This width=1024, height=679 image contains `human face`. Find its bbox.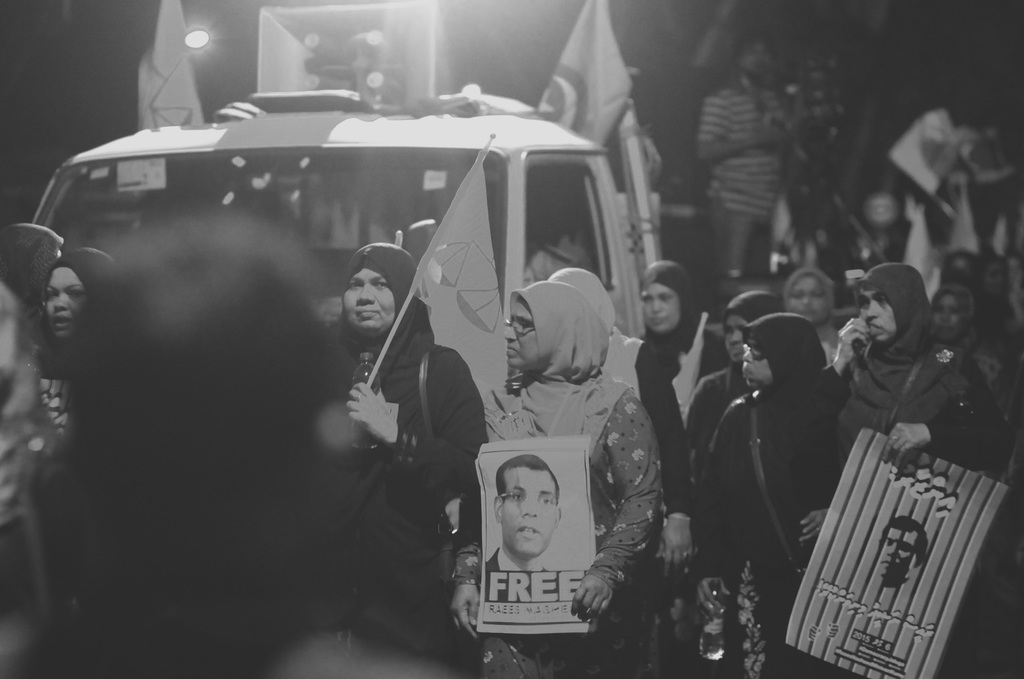
(x1=746, y1=36, x2=769, y2=77).
